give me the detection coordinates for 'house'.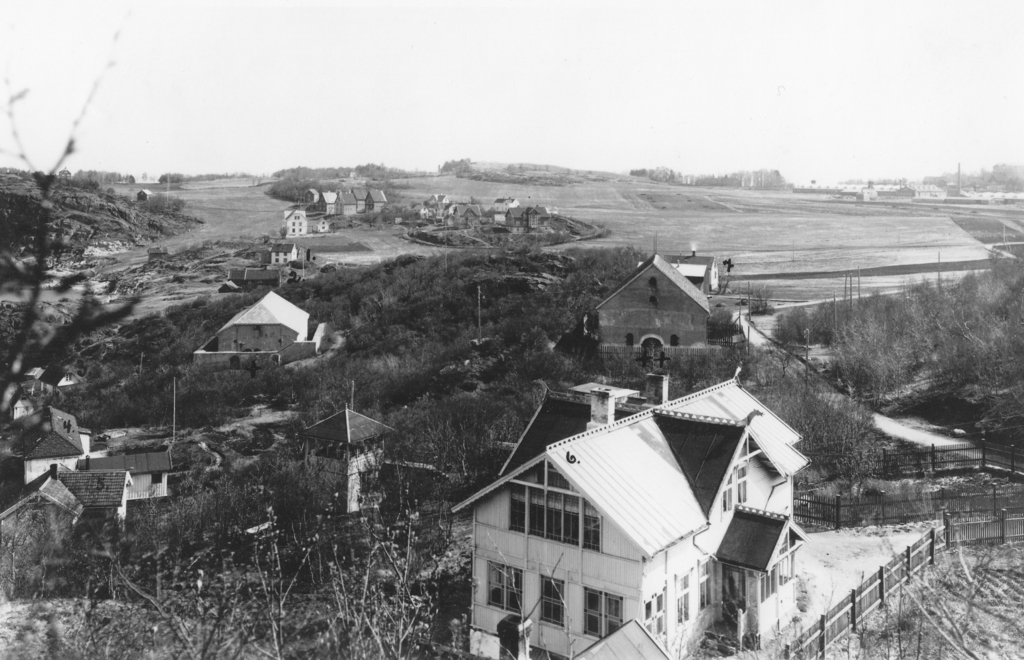
BBox(6, 460, 140, 526).
